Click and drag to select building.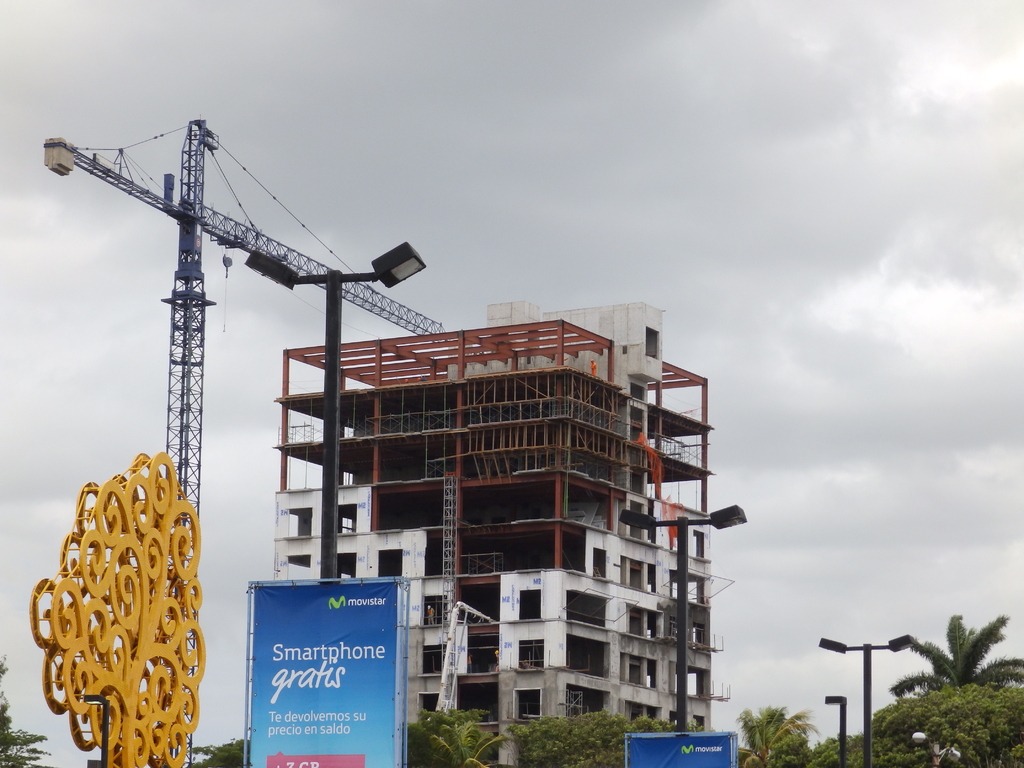
Selection: x1=277 y1=306 x2=721 y2=744.
